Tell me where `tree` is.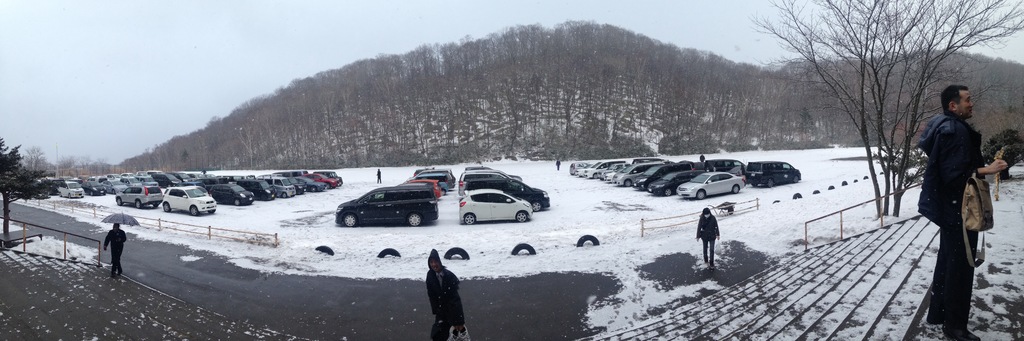
`tree` is at 2,132,76,263.
